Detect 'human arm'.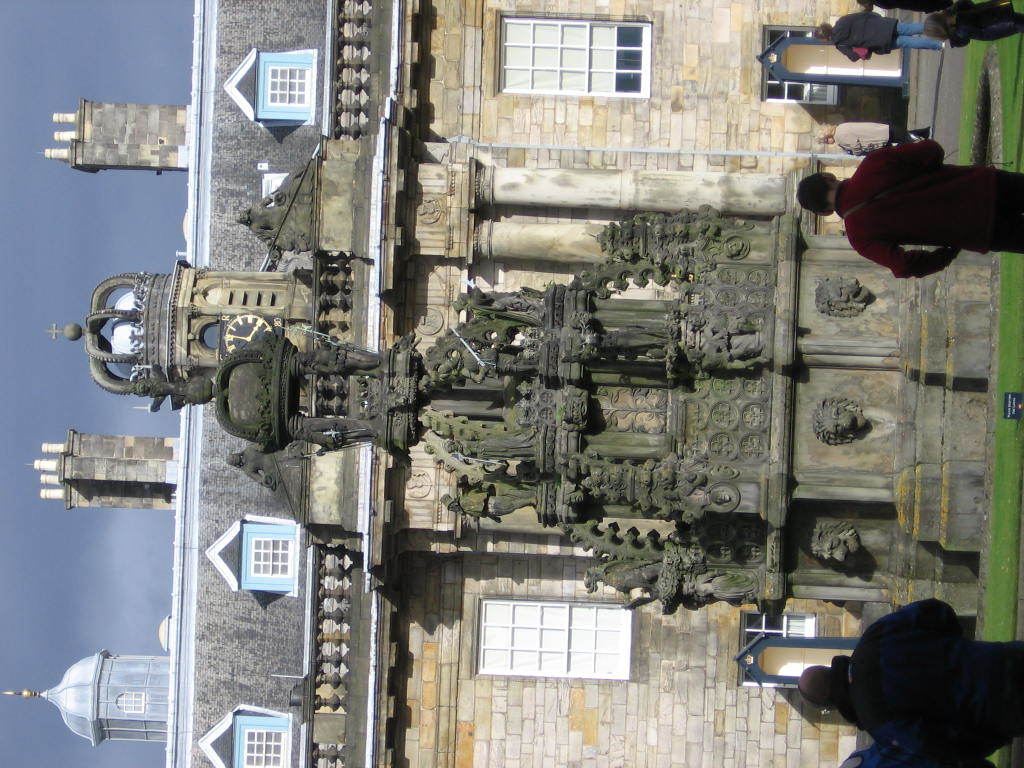
Detected at box(867, 134, 943, 162).
